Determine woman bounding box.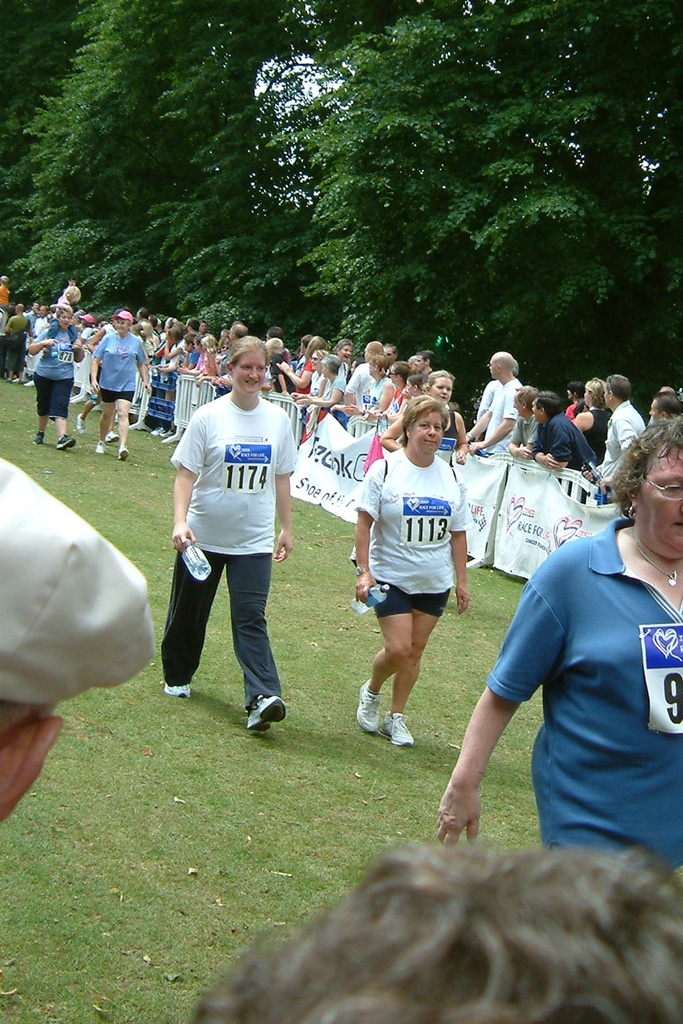
Determined: <box>161,328,185,437</box>.
